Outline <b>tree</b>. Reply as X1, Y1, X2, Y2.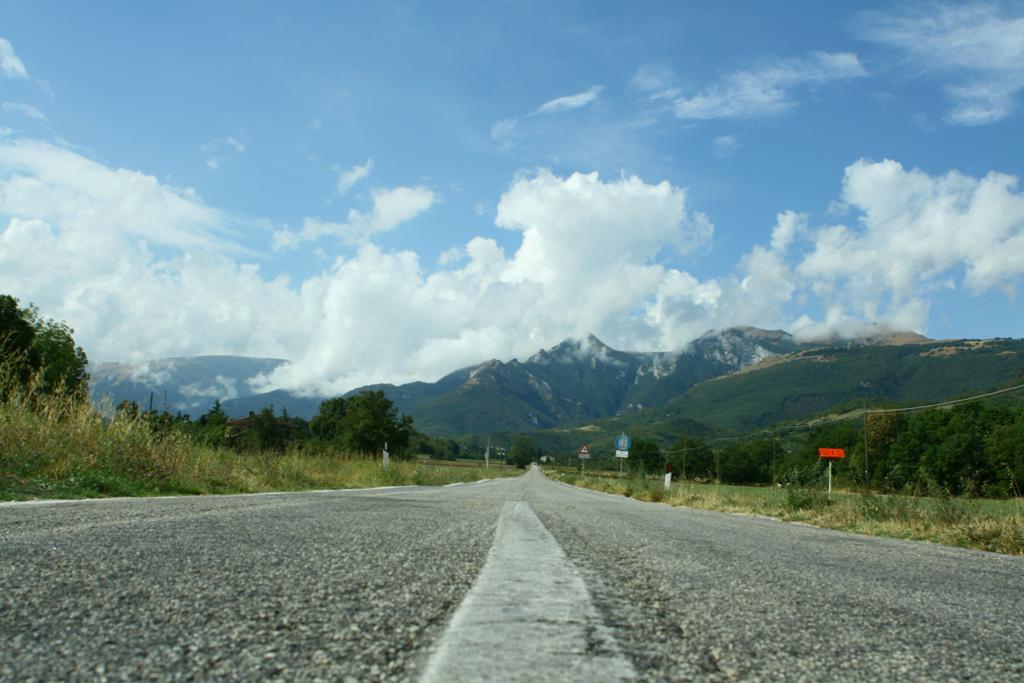
590, 433, 671, 477.
